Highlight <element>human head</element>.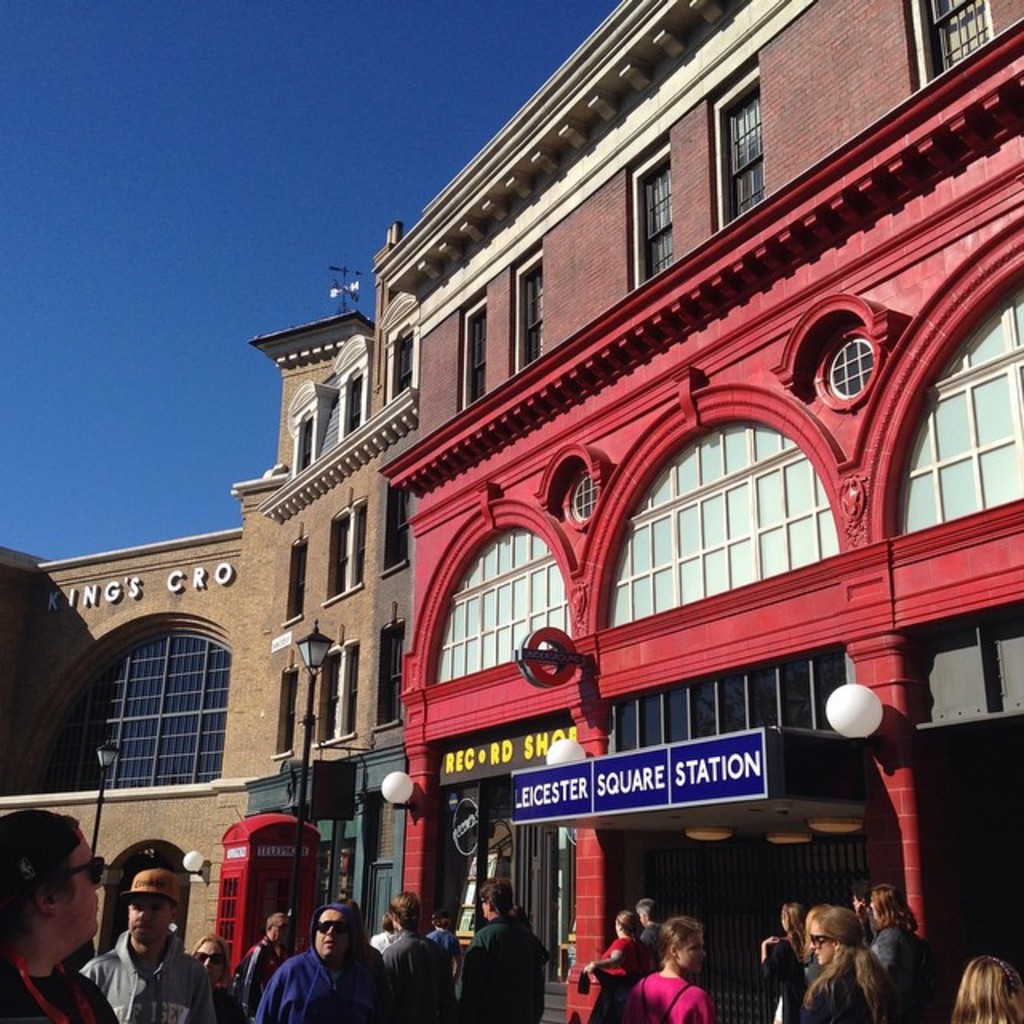
Highlighted region: rect(853, 885, 869, 914).
